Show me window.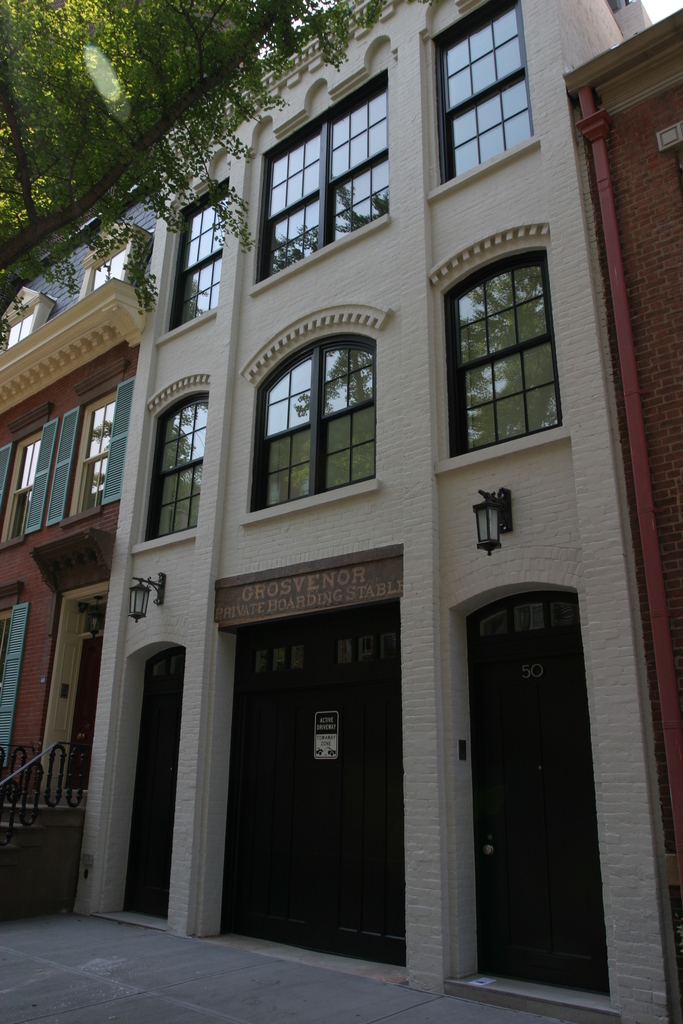
window is here: bbox(445, 257, 561, 472).
